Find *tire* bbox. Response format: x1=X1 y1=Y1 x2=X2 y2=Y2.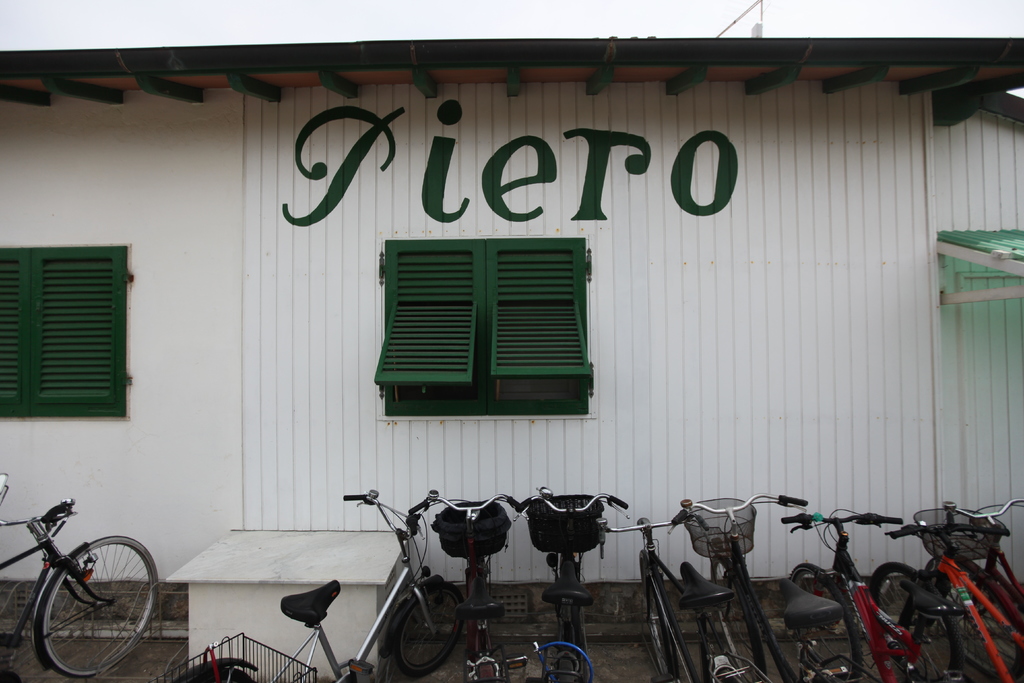
x1=475 y1=553 x2=492 y2=635.
